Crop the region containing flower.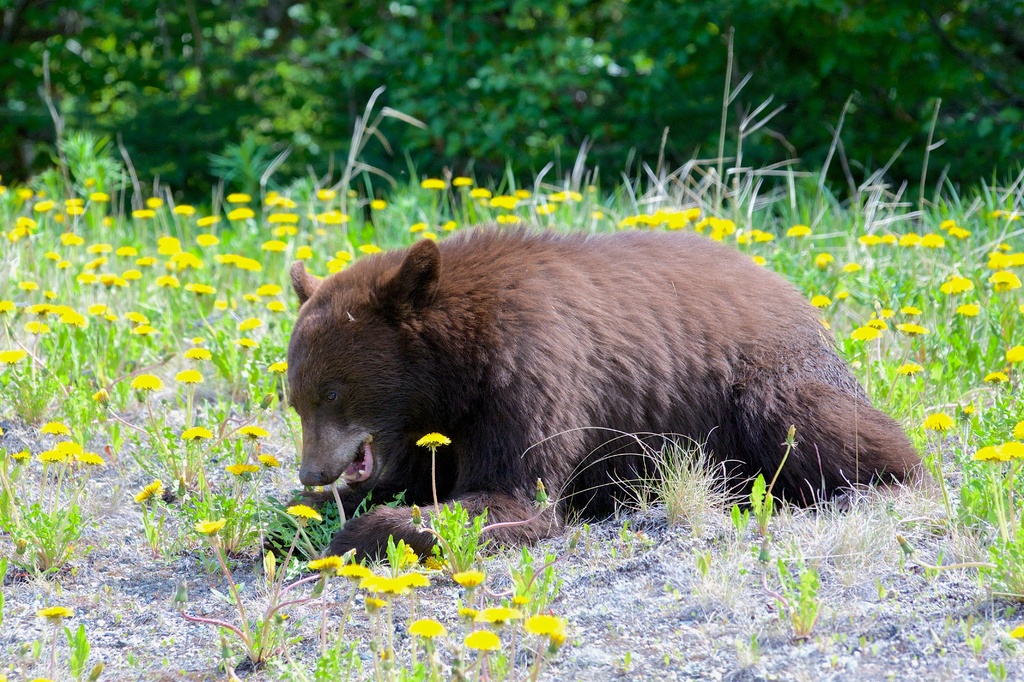
Crop region: x1=956 y1=303 x2=979 y2=316.
